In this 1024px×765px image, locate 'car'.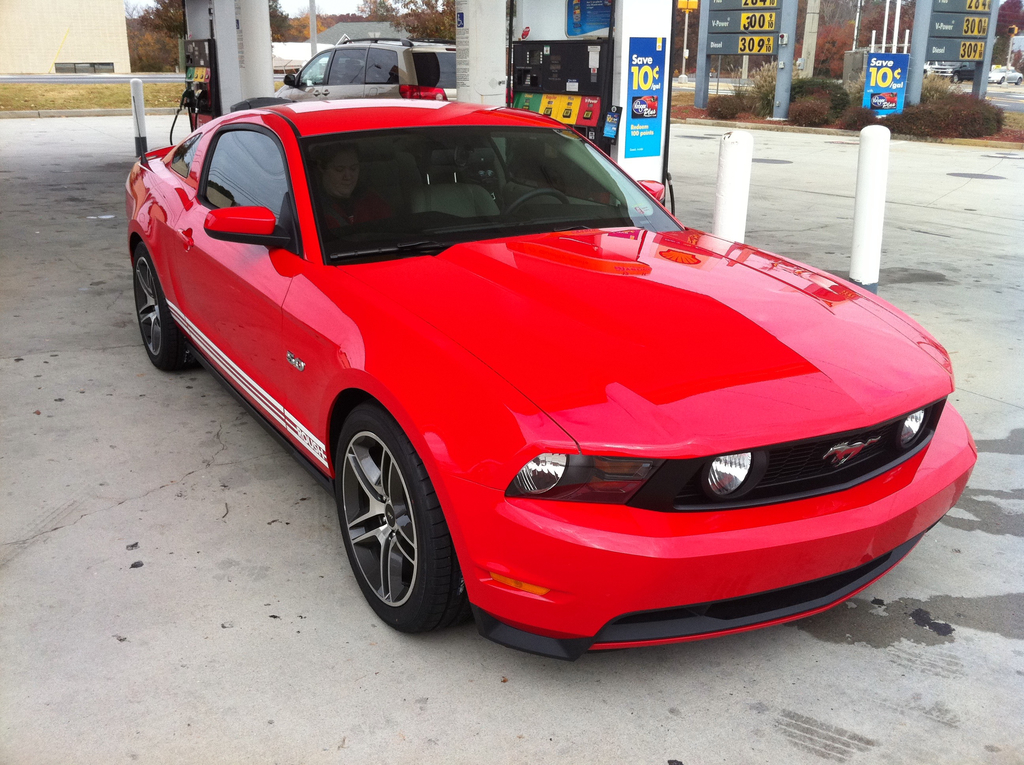
Bounding box: crop(125, 99, 978, 661).
